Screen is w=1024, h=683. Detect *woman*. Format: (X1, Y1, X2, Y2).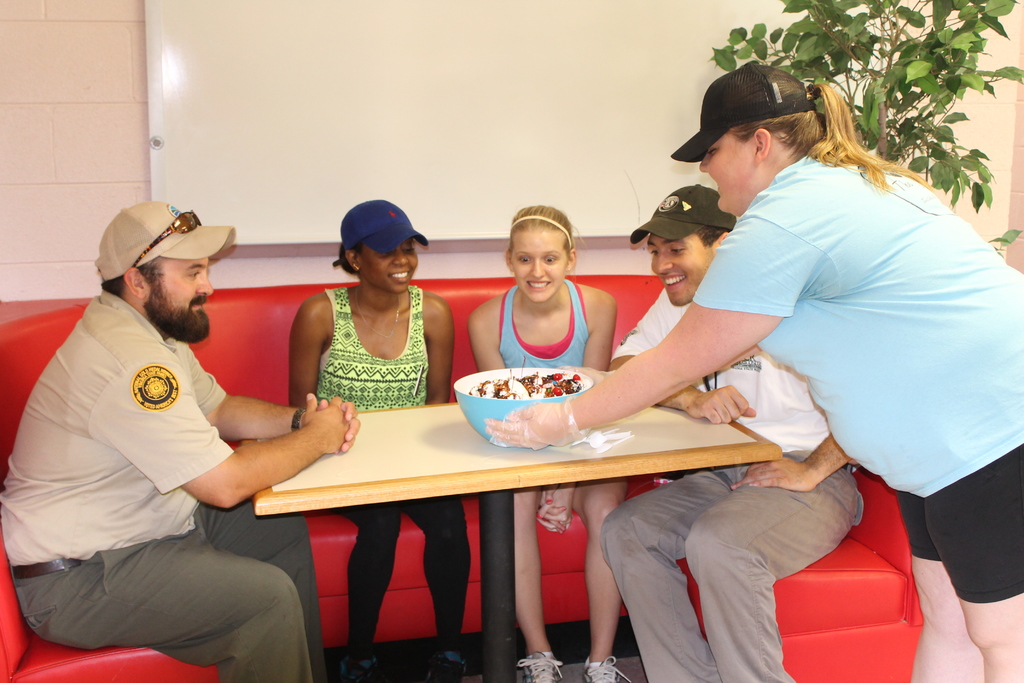
(463, 201, 630, 682).
